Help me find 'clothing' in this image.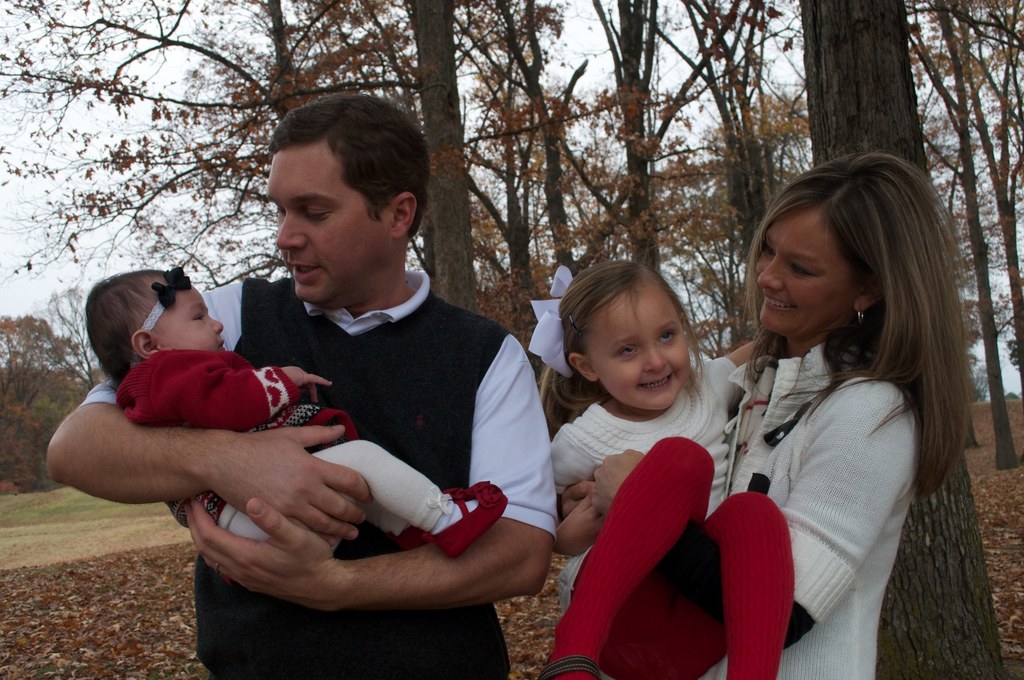
Found it: {"x1": 81, "y1": 275, "x2": 557, "y2": 679}.
